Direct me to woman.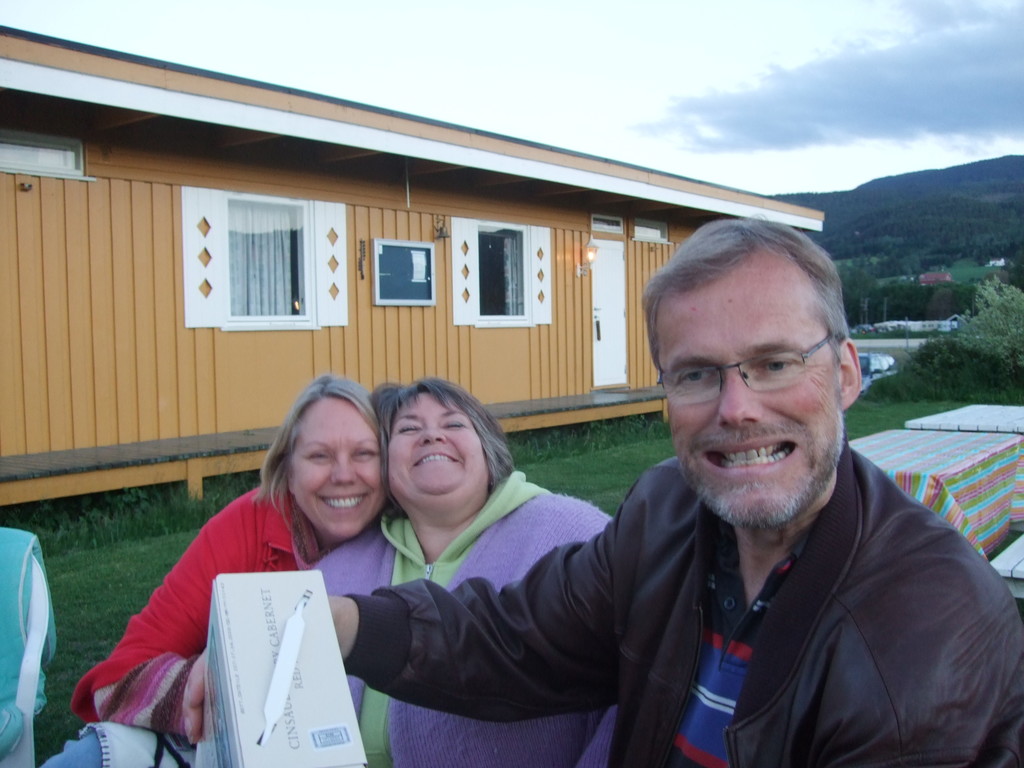
Direction: <bbox>113, 368, 405, 767</bbox>.
